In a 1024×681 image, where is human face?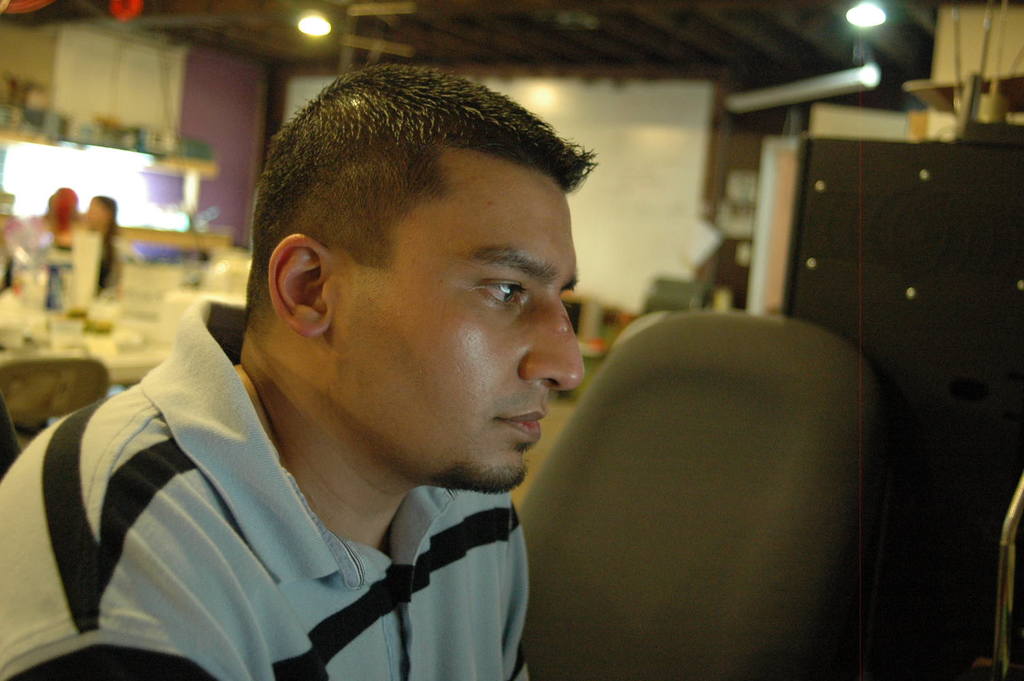
(329,155,583,488).
